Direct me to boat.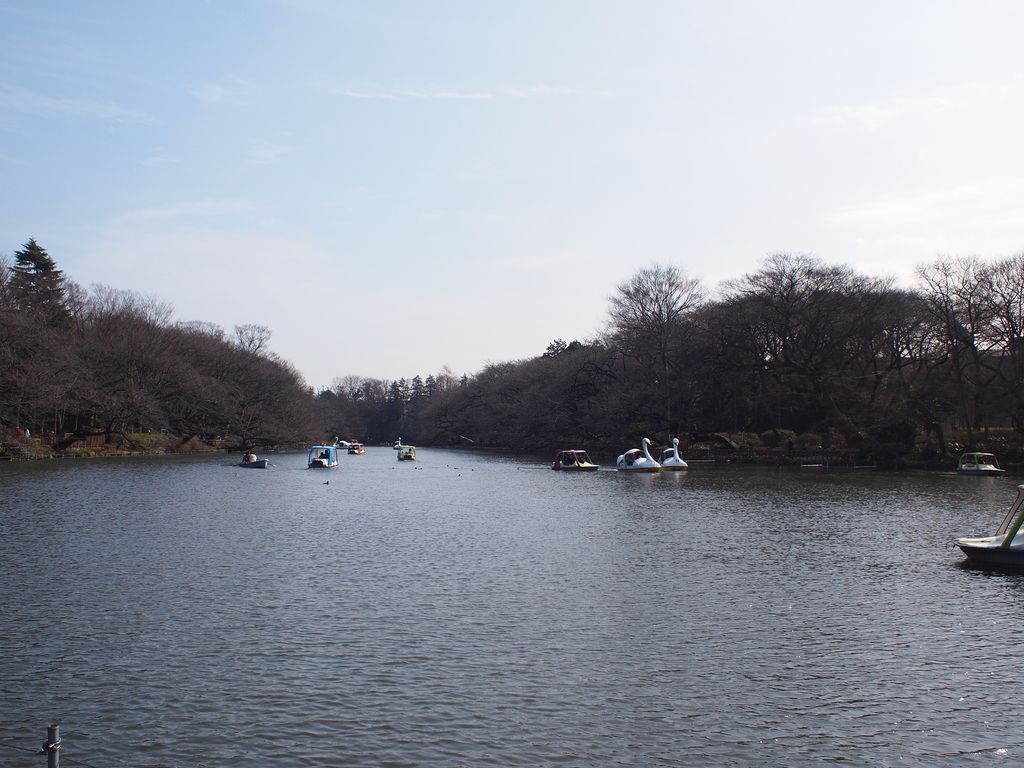
Direction: select_region(660, 438, 687, 469).
